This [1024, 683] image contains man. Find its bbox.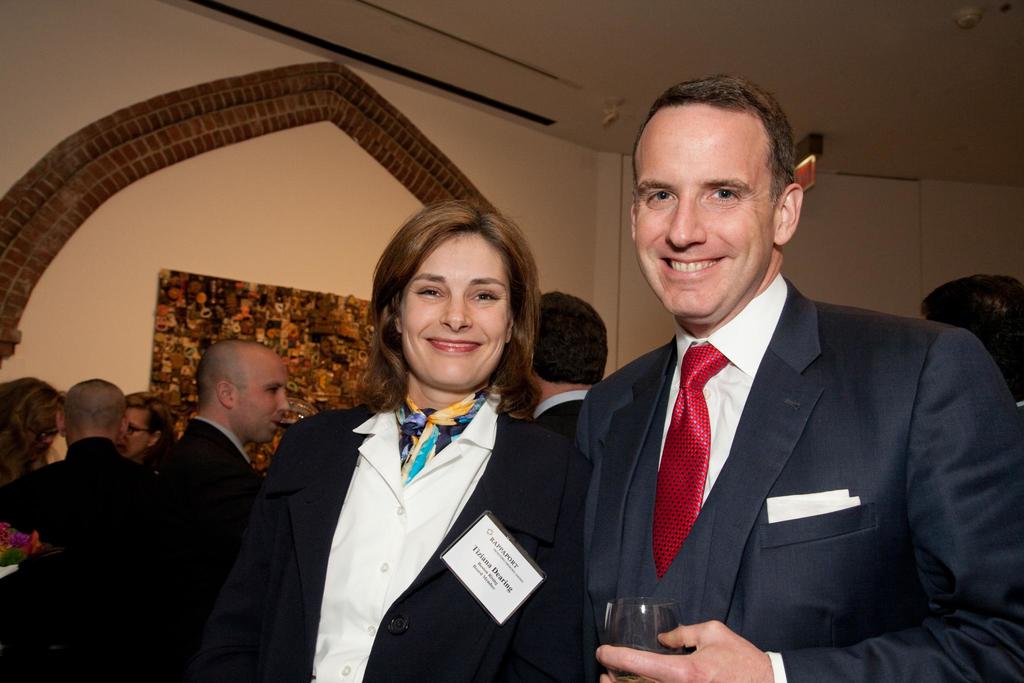
detection(547, 97, 995, 681).
